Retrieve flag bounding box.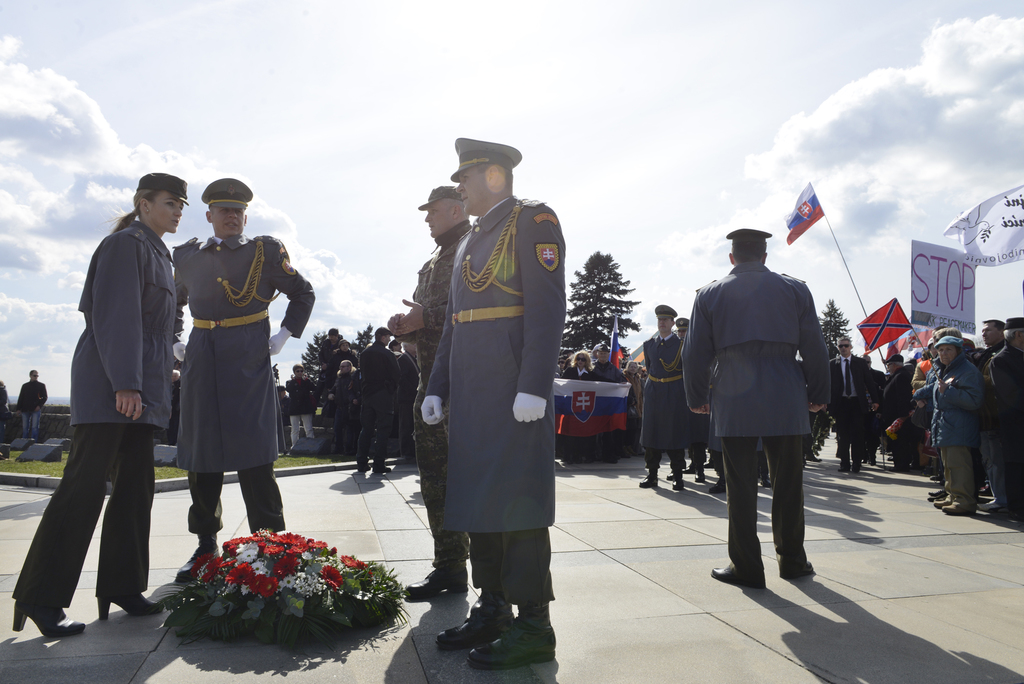
Bounding box: crop(548, 372, 641, 455).
